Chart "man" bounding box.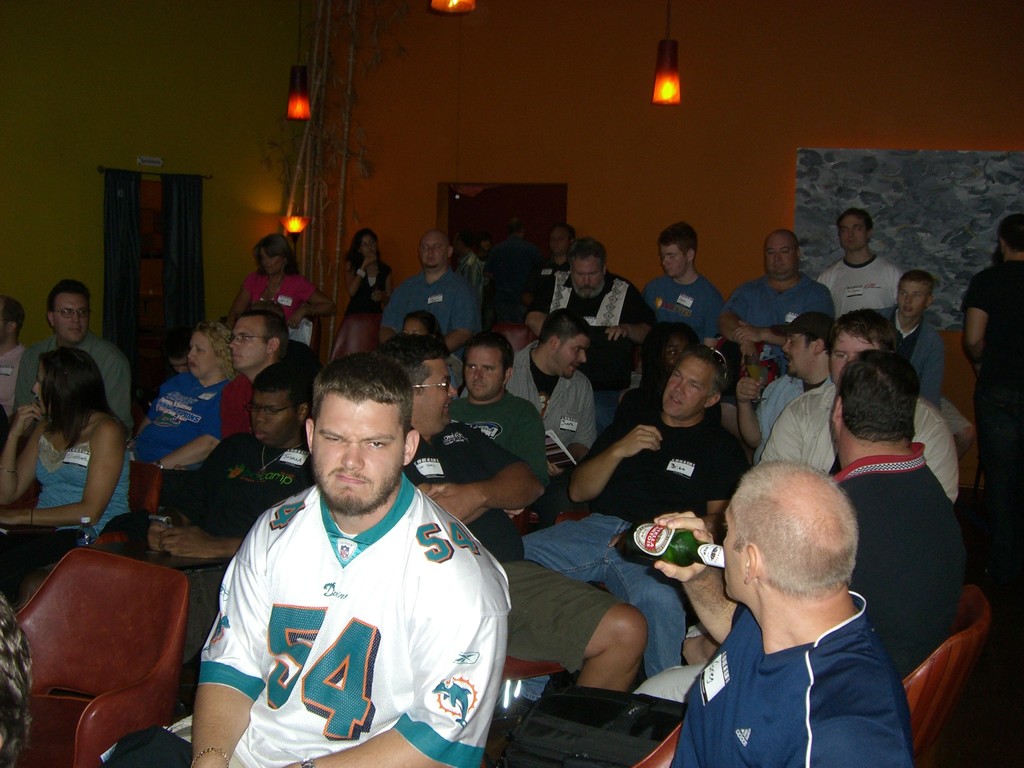
Charted: bbox=(381, 228, 483, 390).
